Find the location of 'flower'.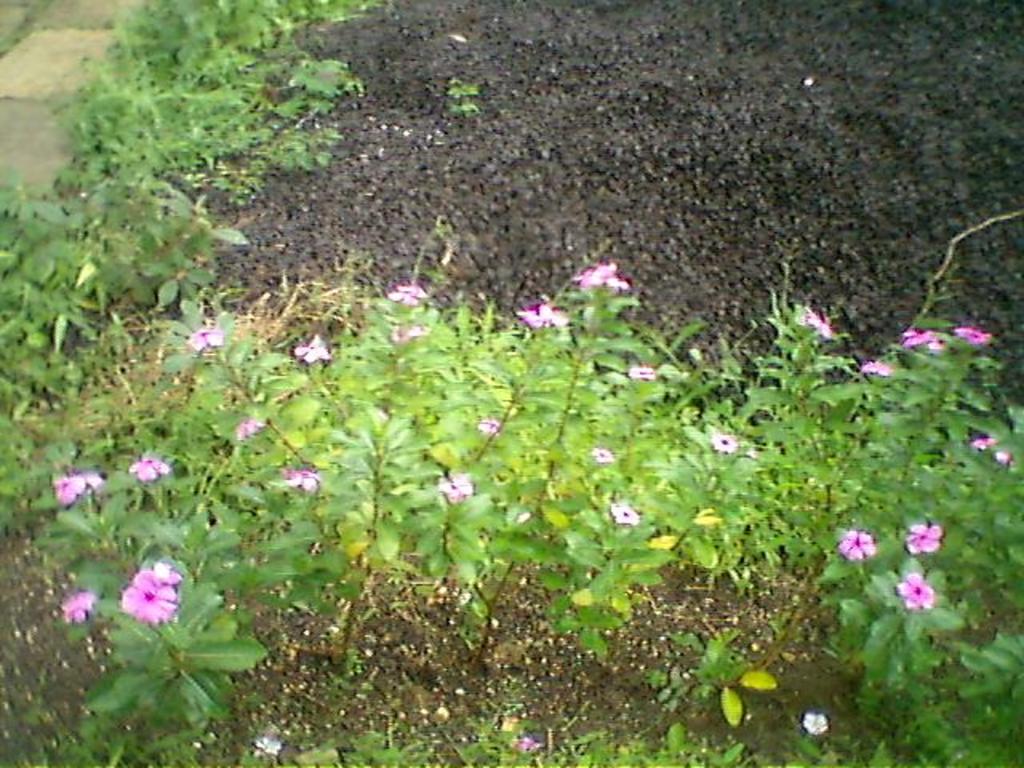
Location: [left=382, top=280, right=429, bottom=307].
